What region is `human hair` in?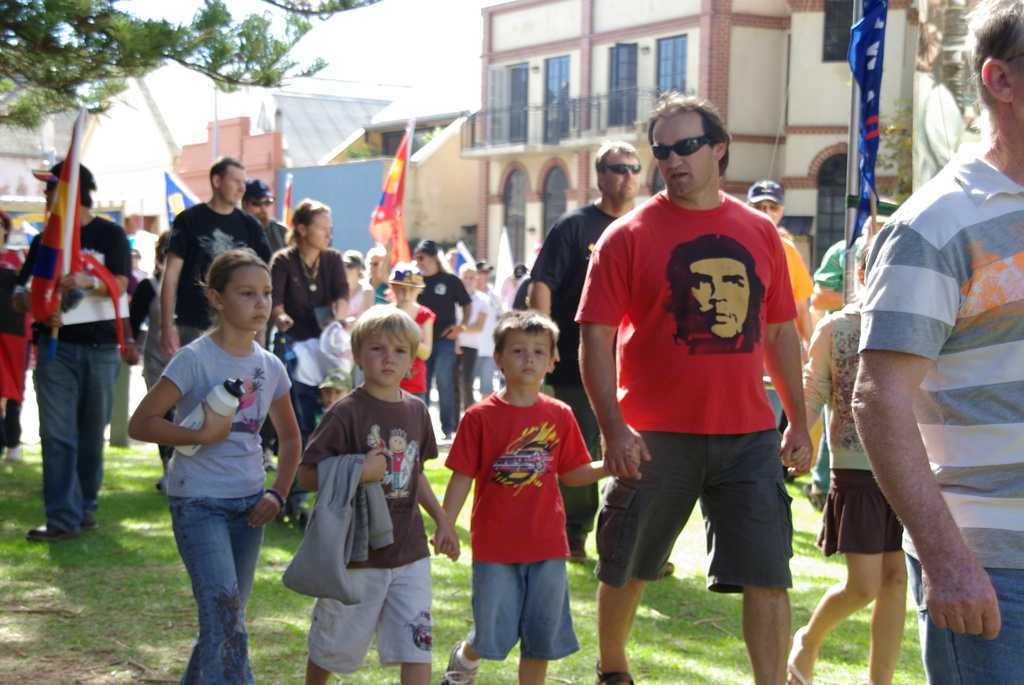
detection(963, 0, 1023, 105).
